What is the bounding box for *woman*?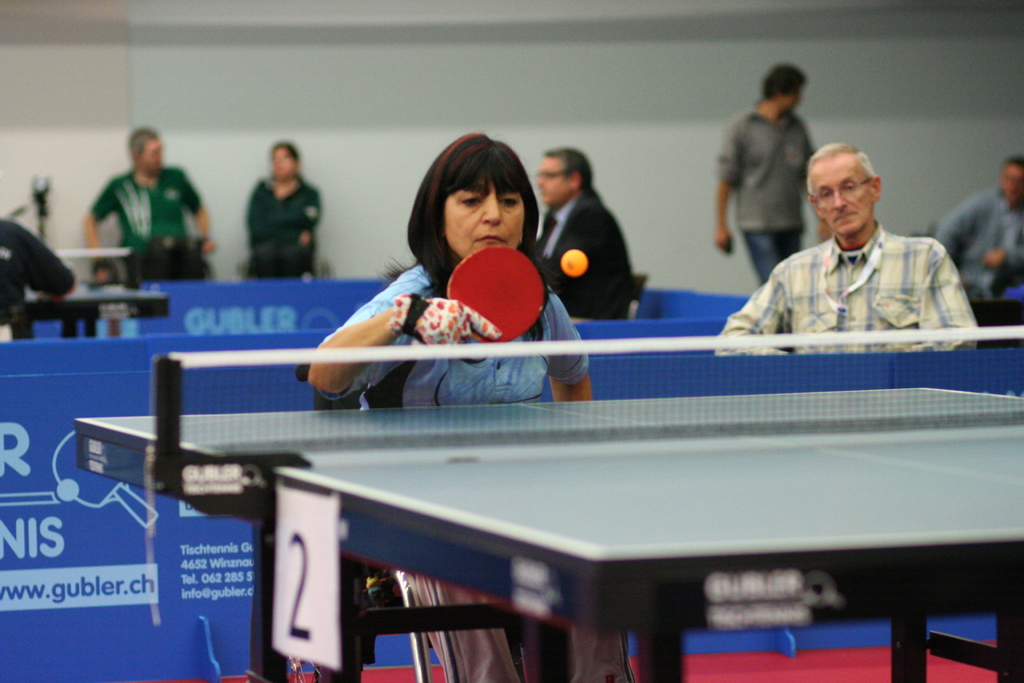
(left=241, top=136, right=320, bottom=290).
